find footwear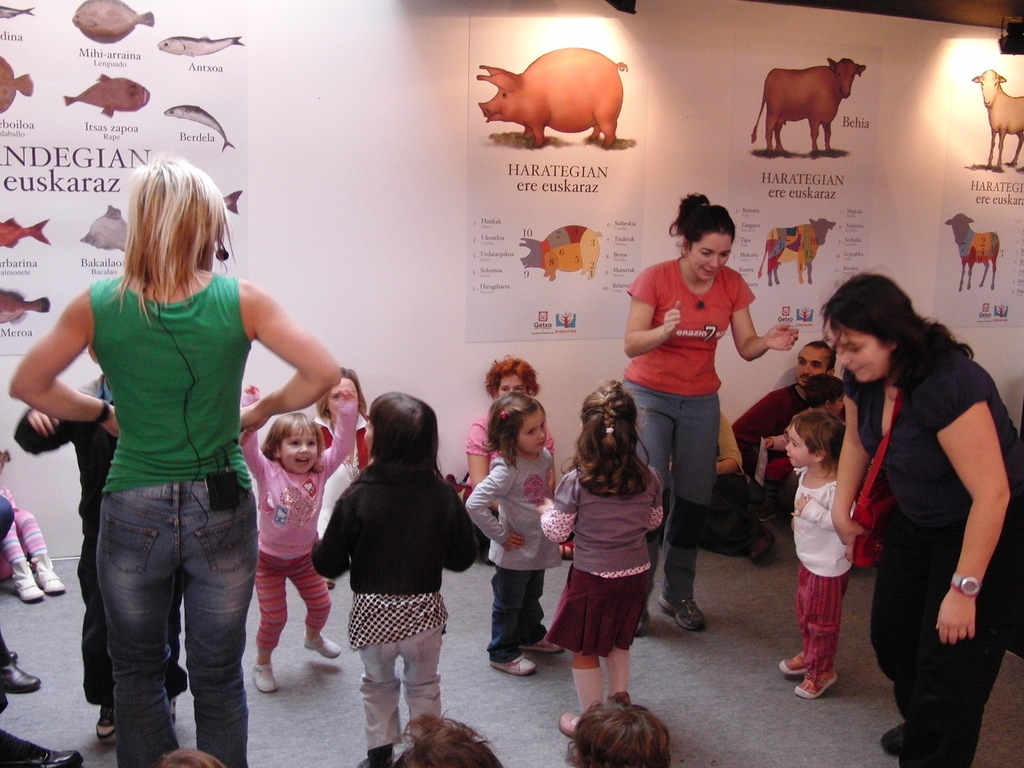
9,558,49,602
